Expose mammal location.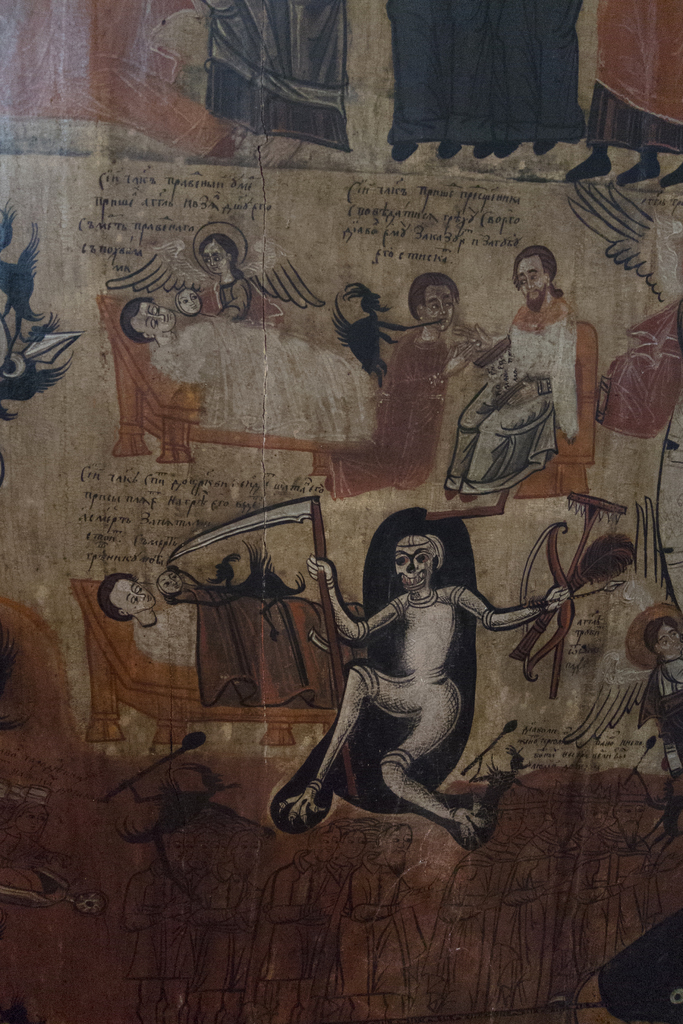
Exposed at bbox(196, 236, 249, 319).
